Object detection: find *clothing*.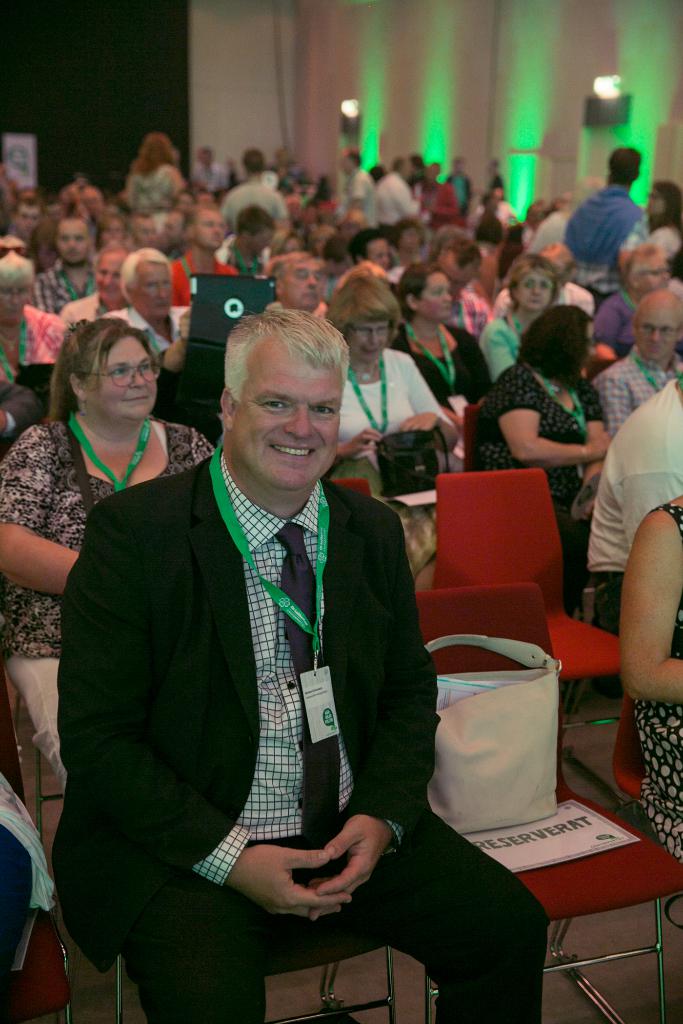
[471, 360, 607, 586].
